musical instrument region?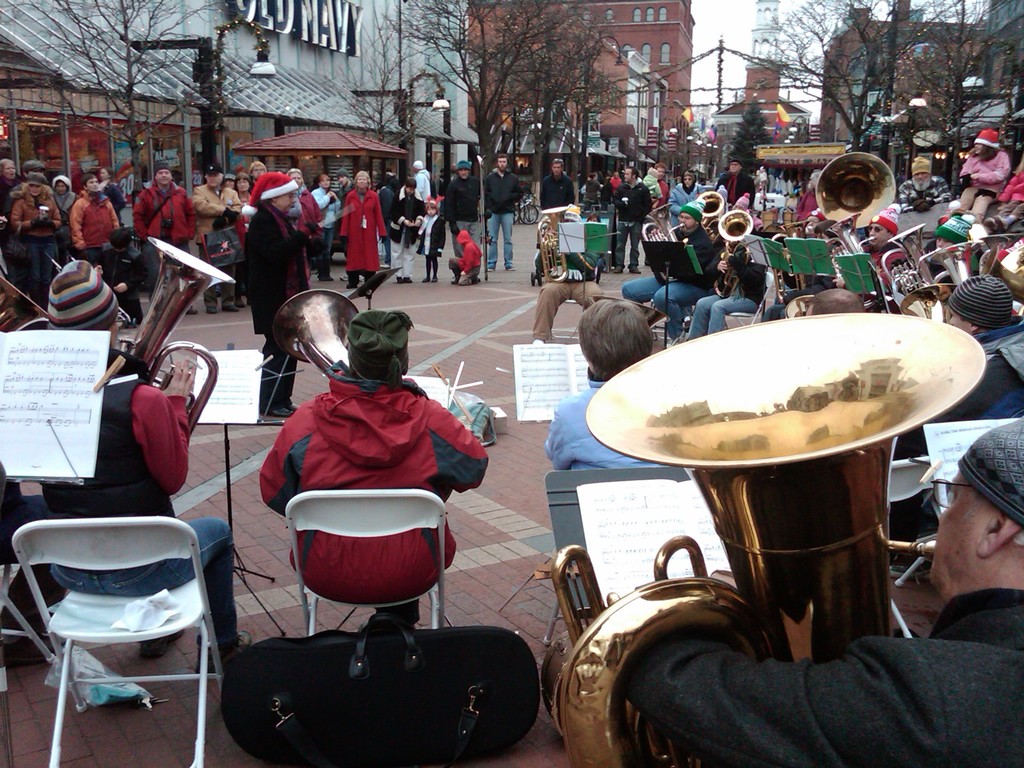
crop(484, 290, 1013, 729)
